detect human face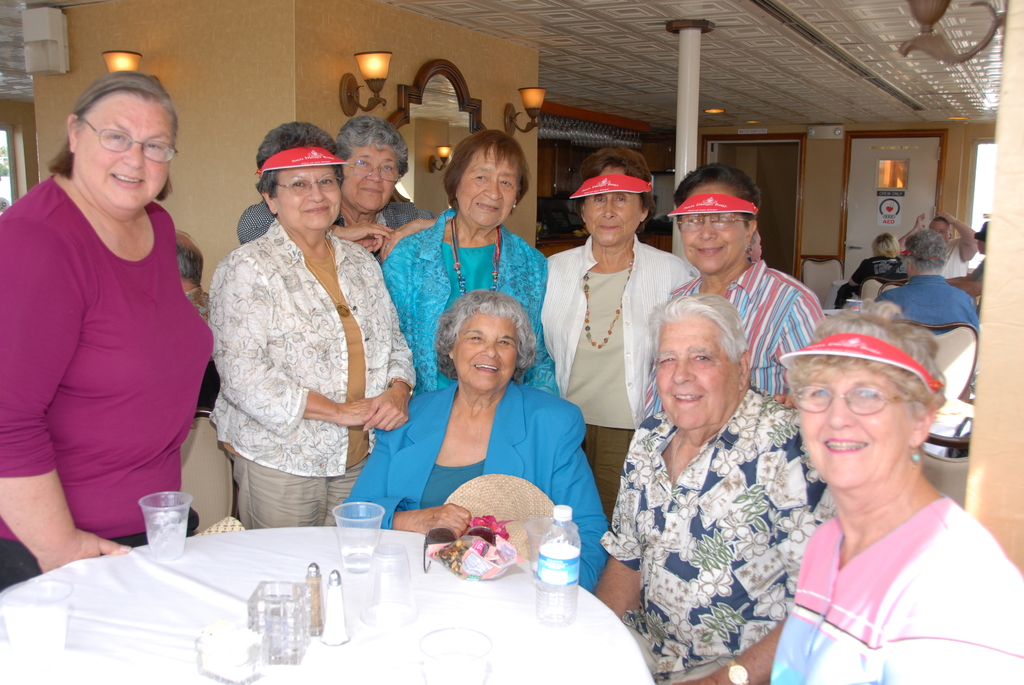
797/359/913/484
